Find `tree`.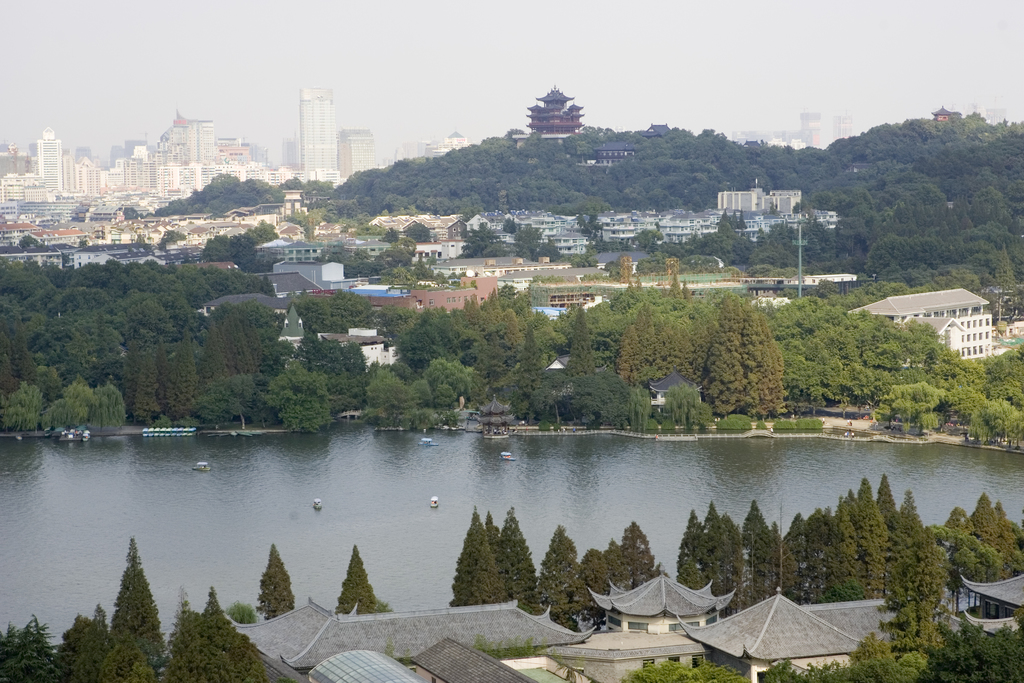
<box>285,286,385,336</box>.
